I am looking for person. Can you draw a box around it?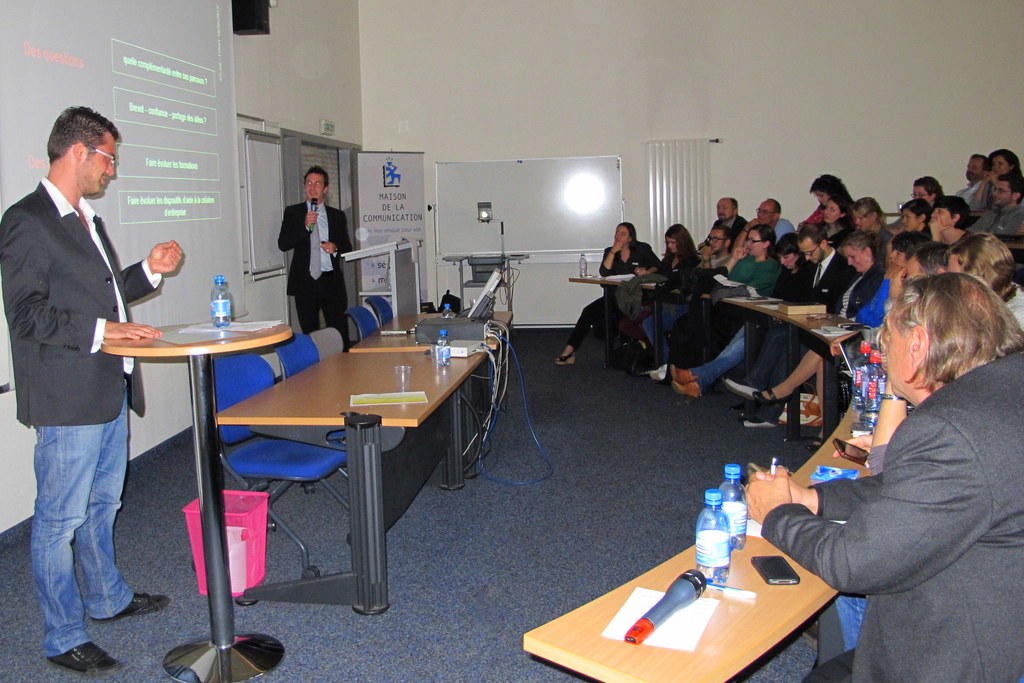
Sure, the bounding box is BBox(715, 221, 860, 424).
